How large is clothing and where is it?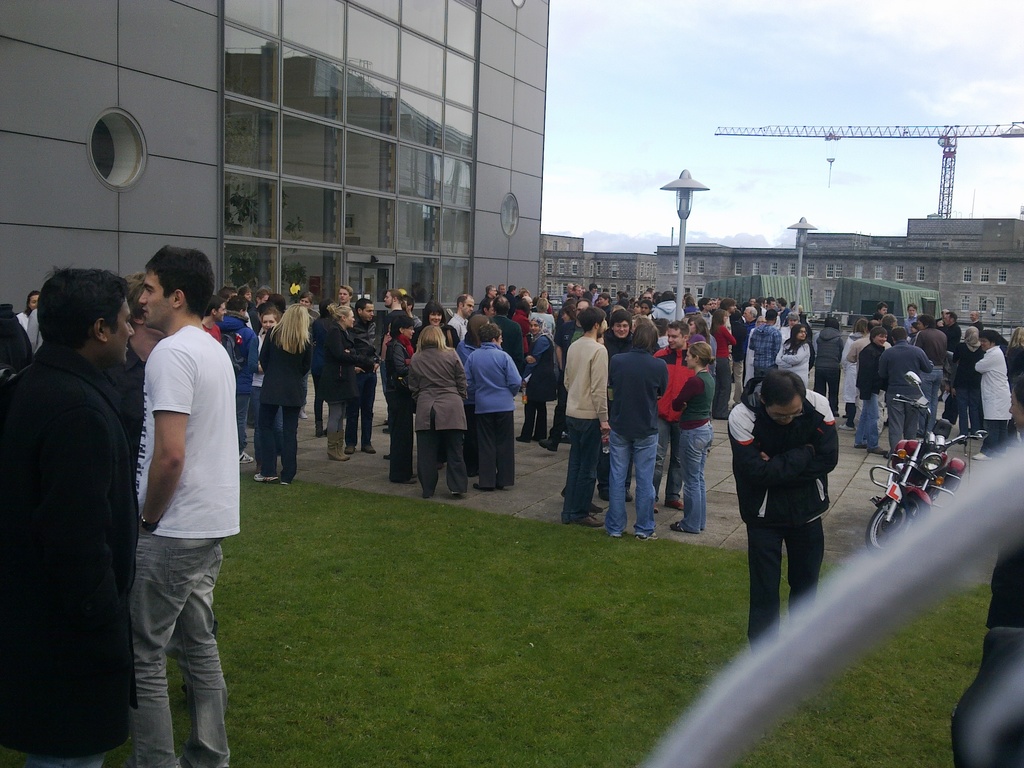
Bounding box: x1=203 y1=324 x2=225 y2=342.
